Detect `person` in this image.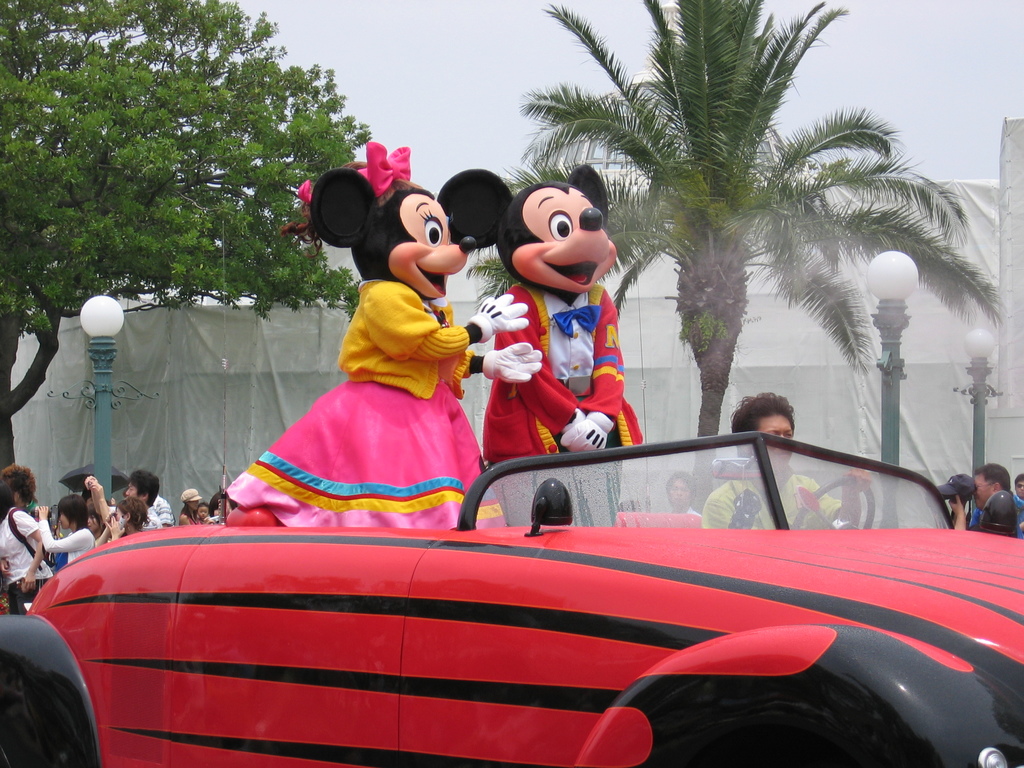
Detection: crop(193, 500, 211, 521).
